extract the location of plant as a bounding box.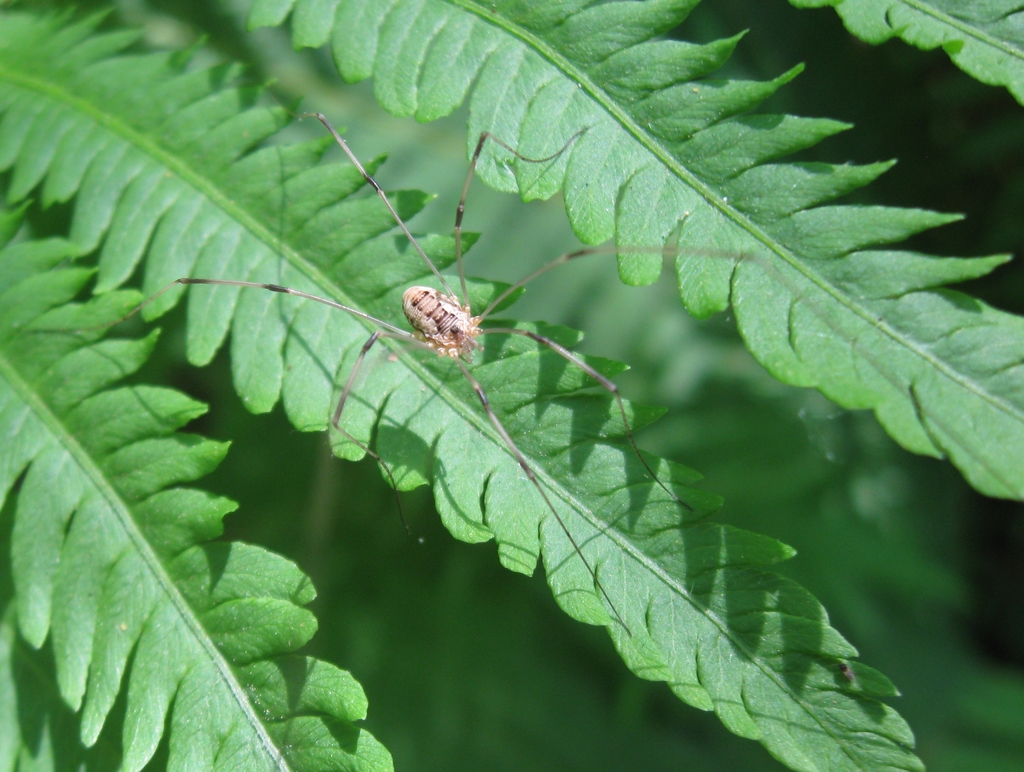
bbox(52, 37, 955, 771).
